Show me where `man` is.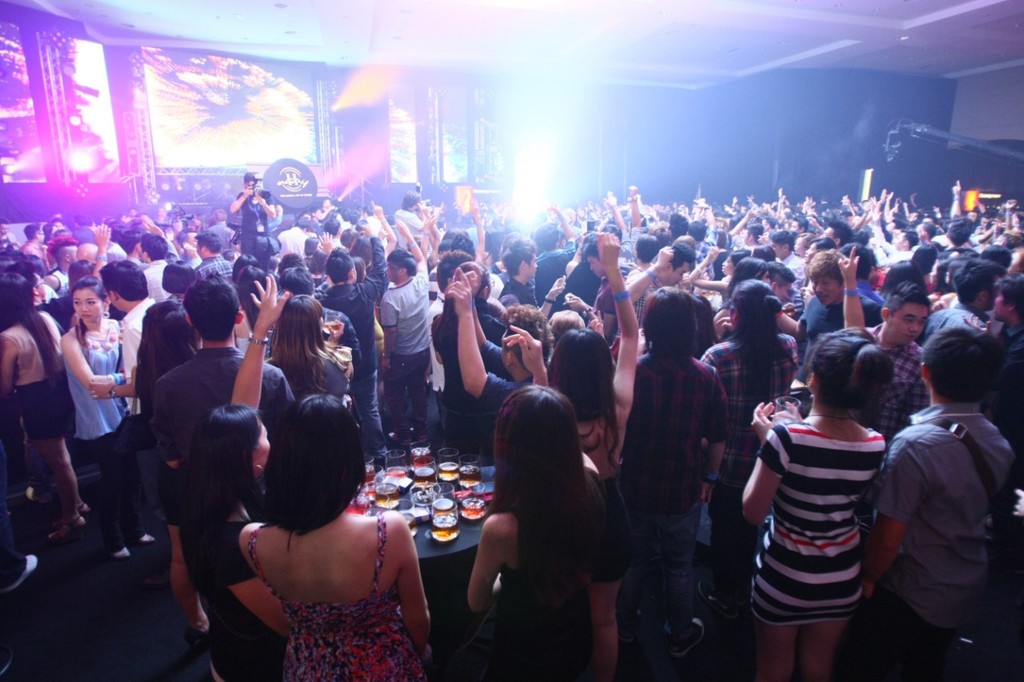
`man` is at [x1=685, y1=221, x2=714, y2=254].
